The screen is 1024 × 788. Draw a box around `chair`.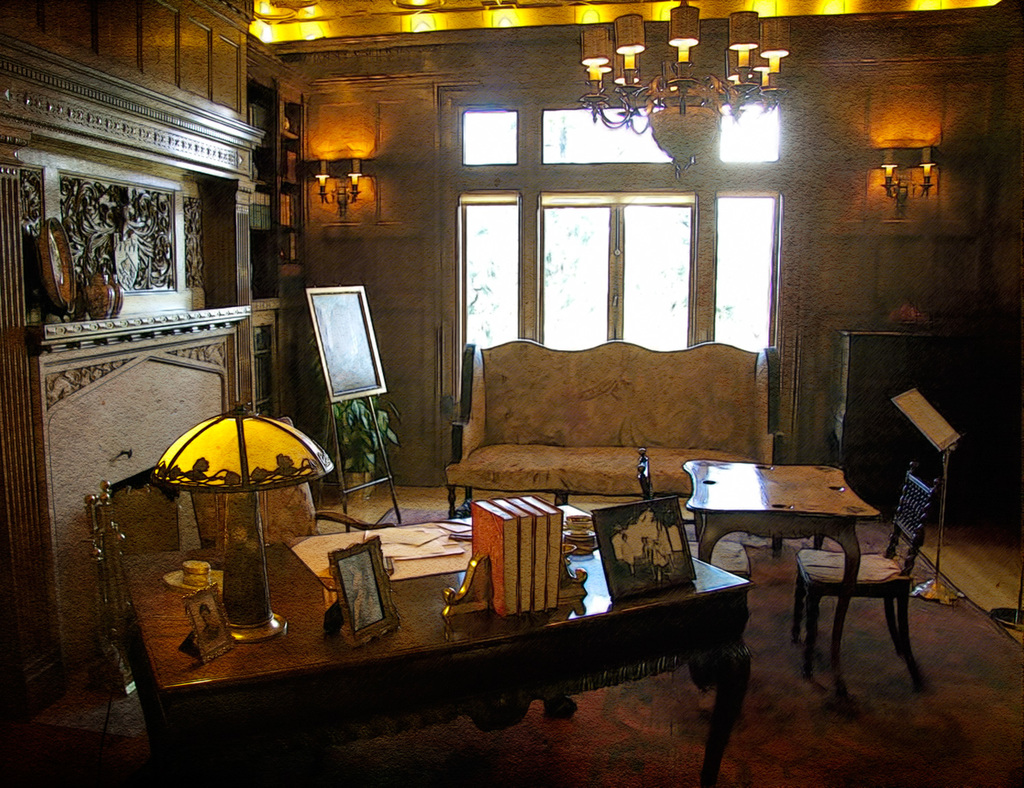
x1=793 y1=455 x2=941 y2=709.
